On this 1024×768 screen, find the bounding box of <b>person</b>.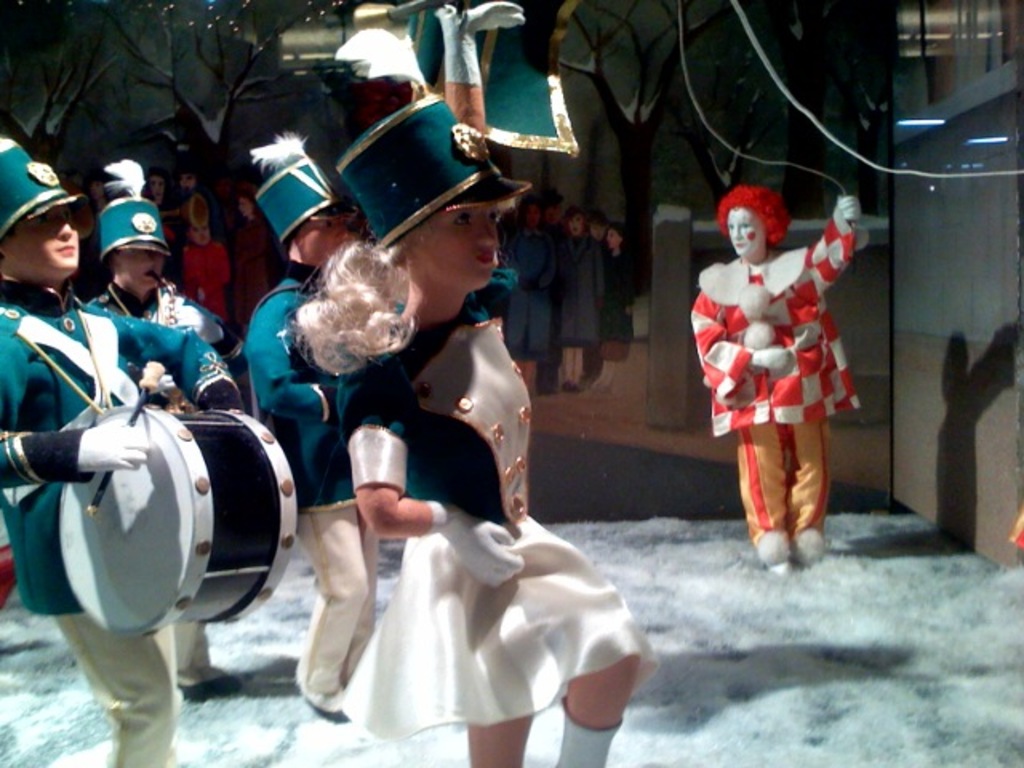
Bounding box: crop(341, 88, 650, 766).
